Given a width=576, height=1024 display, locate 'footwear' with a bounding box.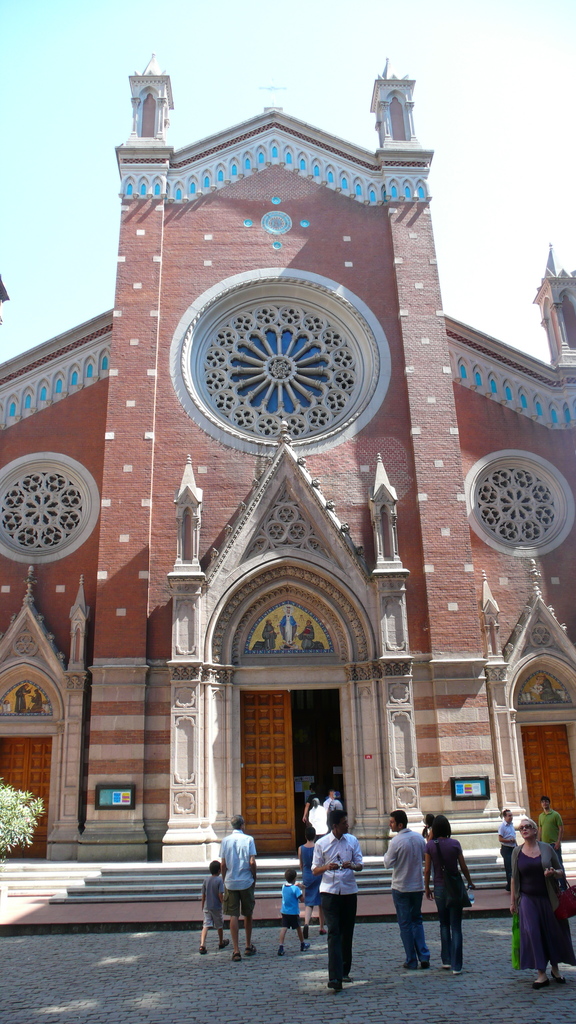
Located: BBox(301, 945, 307, 946).
